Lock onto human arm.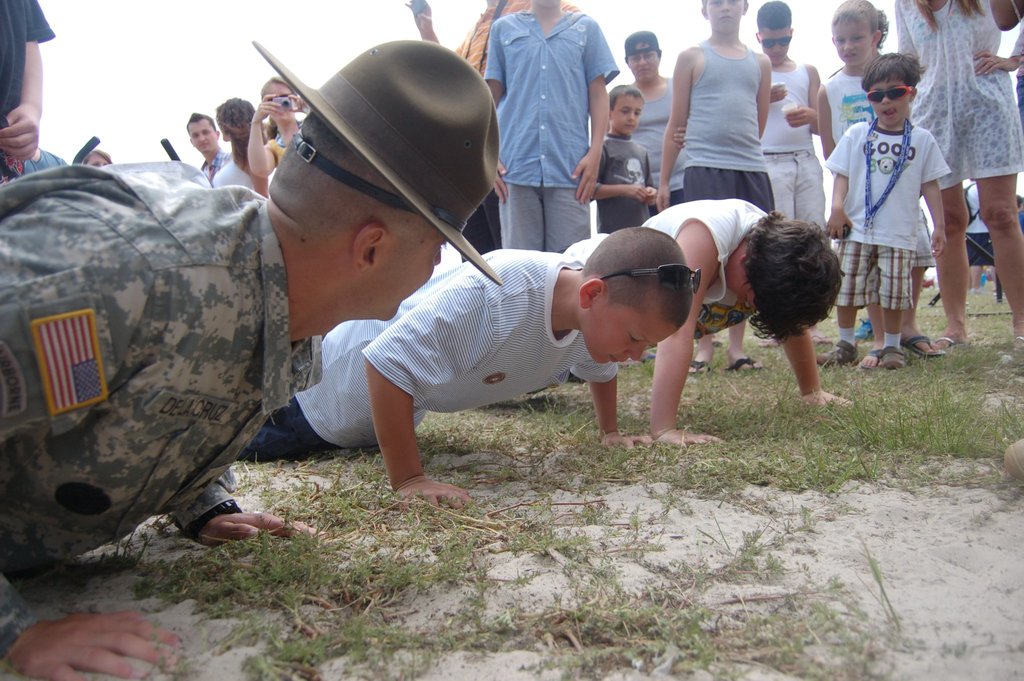
Locked: [792,61,822,131].
